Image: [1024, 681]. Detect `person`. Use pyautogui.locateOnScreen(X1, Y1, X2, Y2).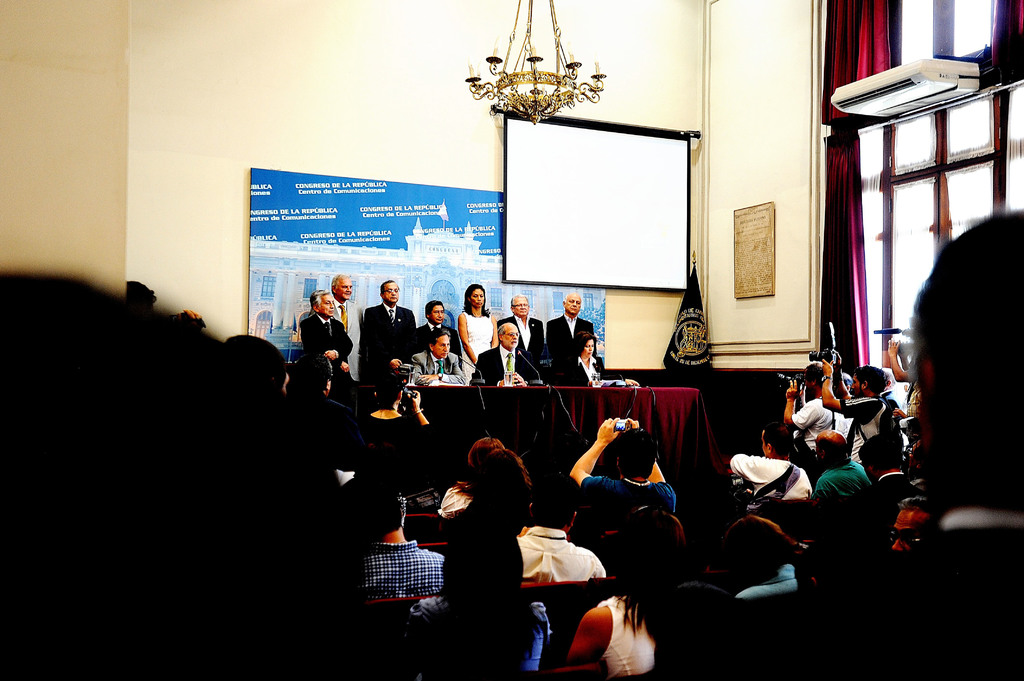
pyautogui.locateOnScreen(291, 285, 362, 401).
